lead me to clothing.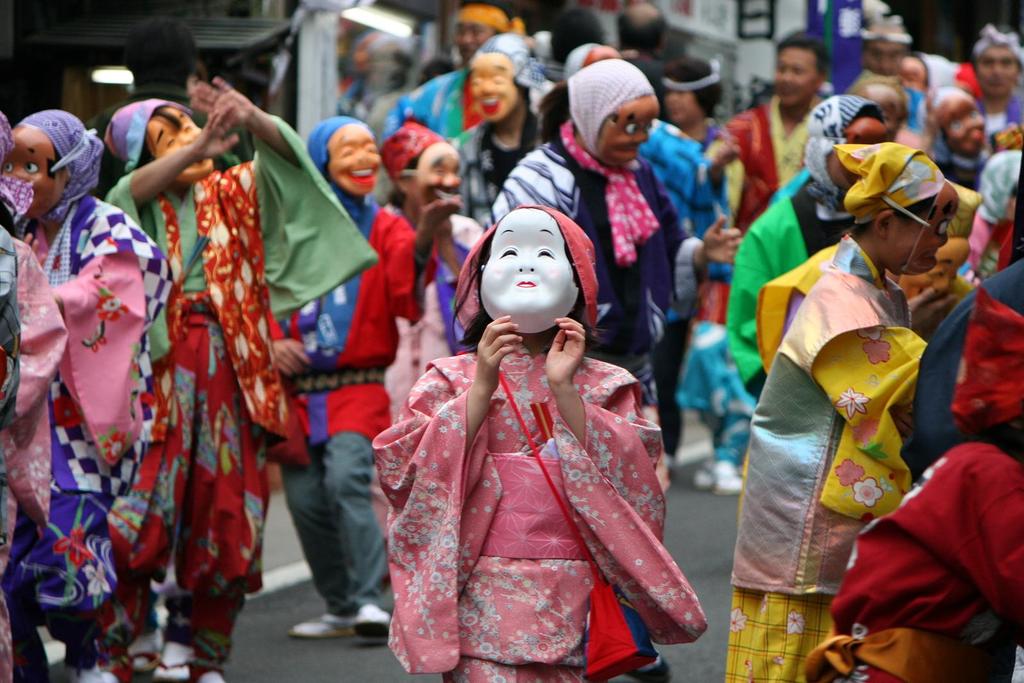
Lead to left=0, top=230, right=69, bottom=673.
